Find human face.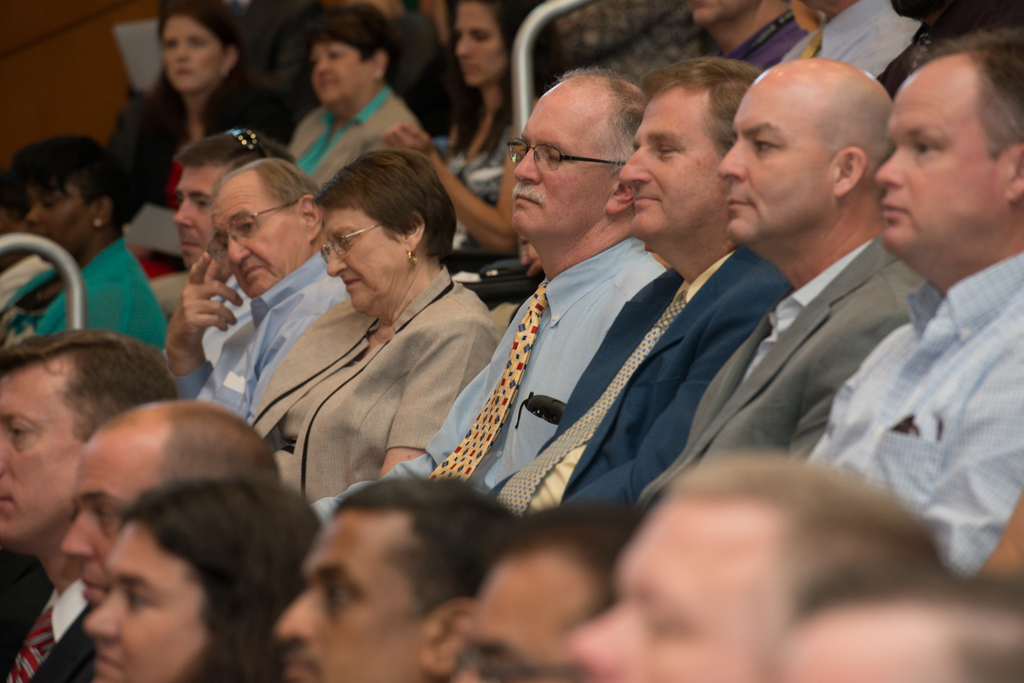
l=322, t=207, r=401, b=321.
